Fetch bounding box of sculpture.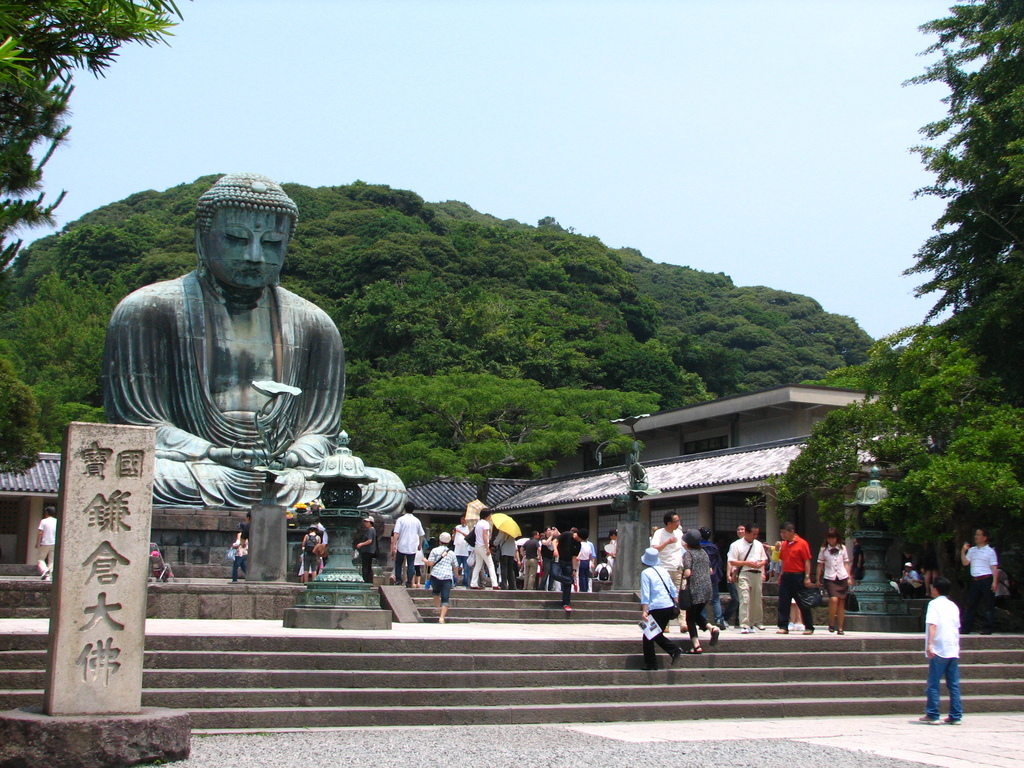
Bbox: 109 177 371 520.
